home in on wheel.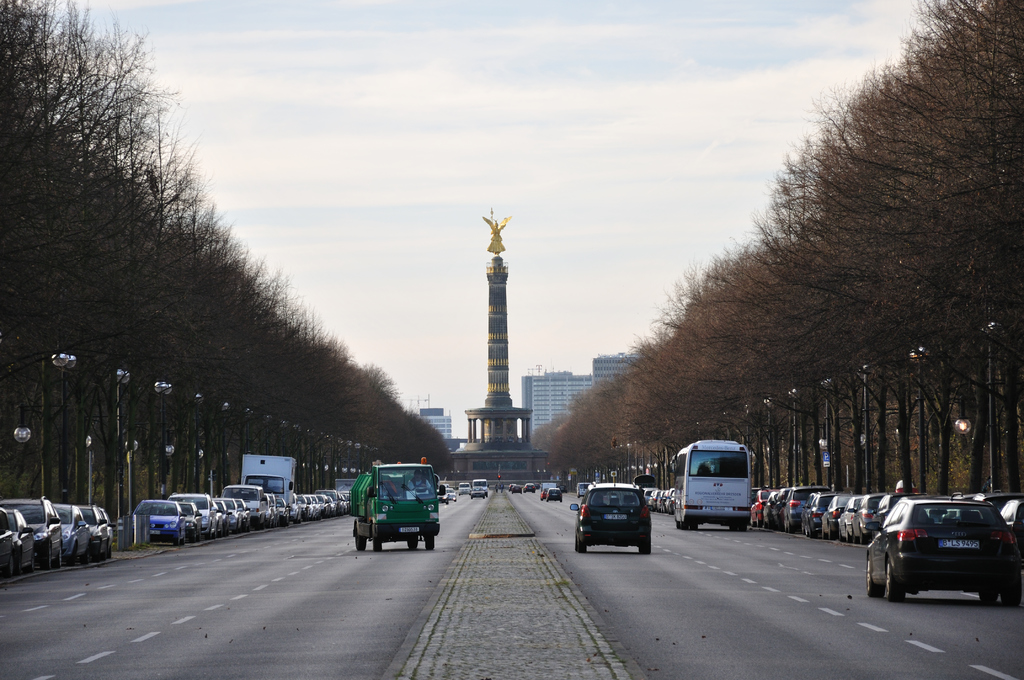
Homed in at {"x1": 1001, "y1": 567, "x2": 1023, "y2": 606}.
